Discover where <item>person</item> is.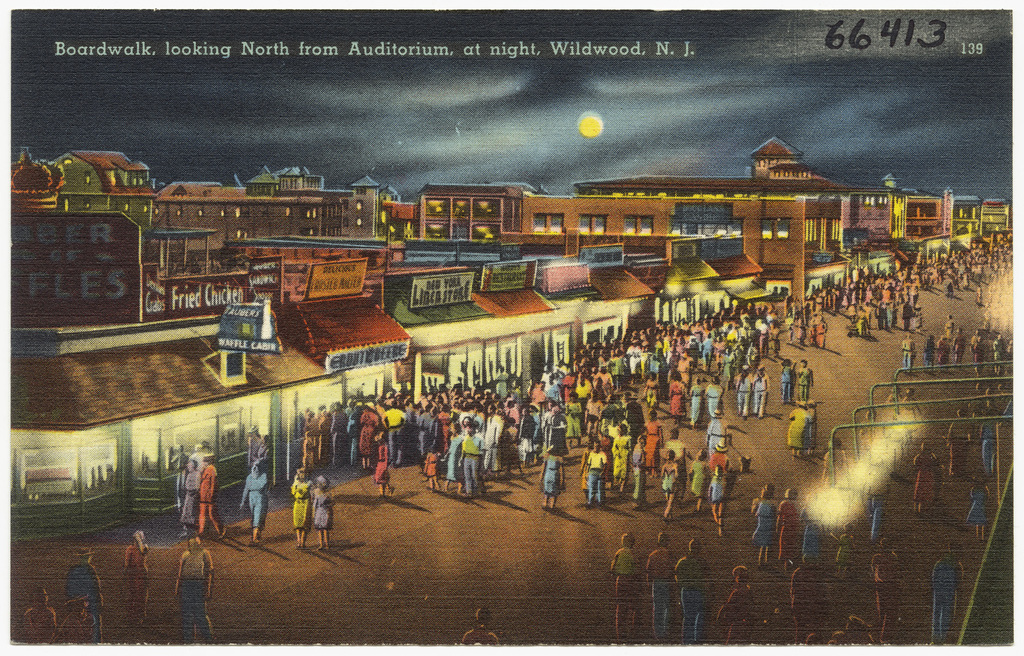
Discovered at 748 478 780 565.
